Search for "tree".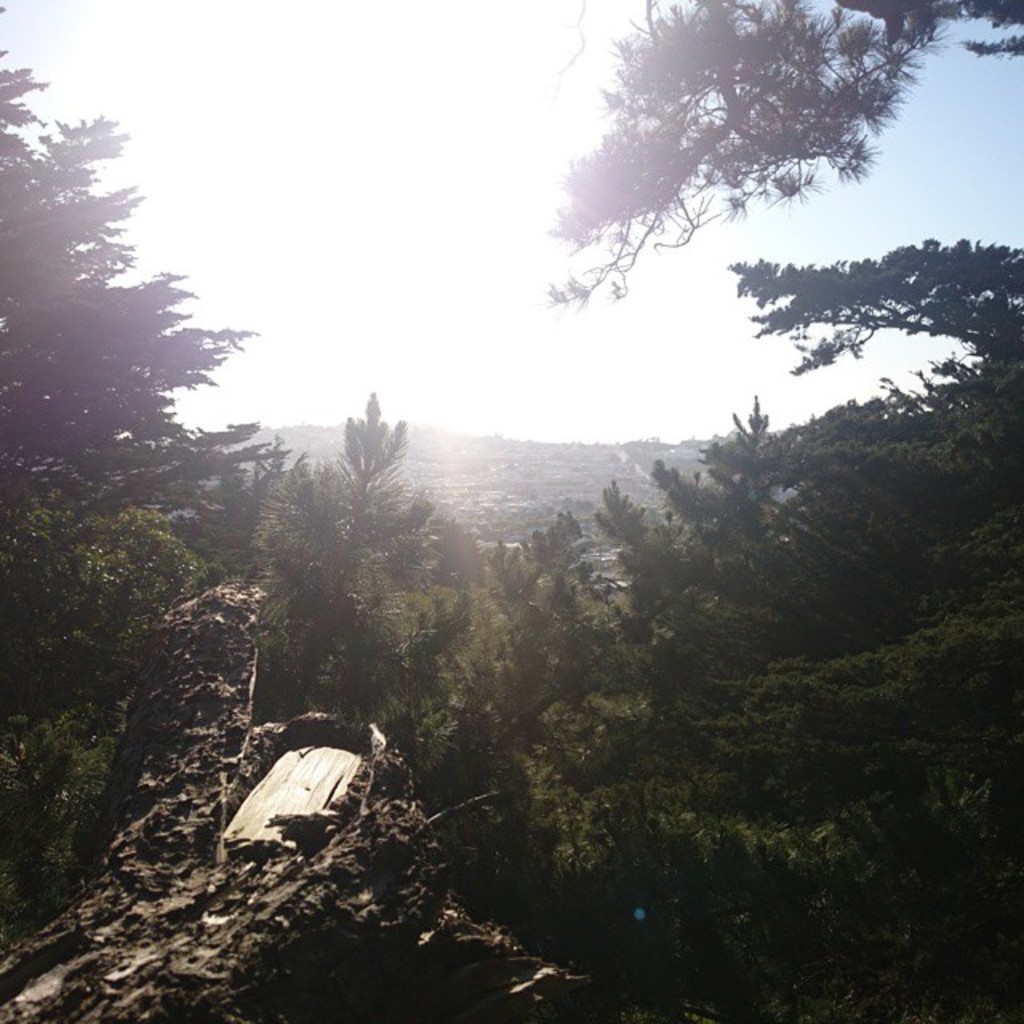
Found at {"left": 235, "top": 371, "right": 486, "bottom": 757}.
